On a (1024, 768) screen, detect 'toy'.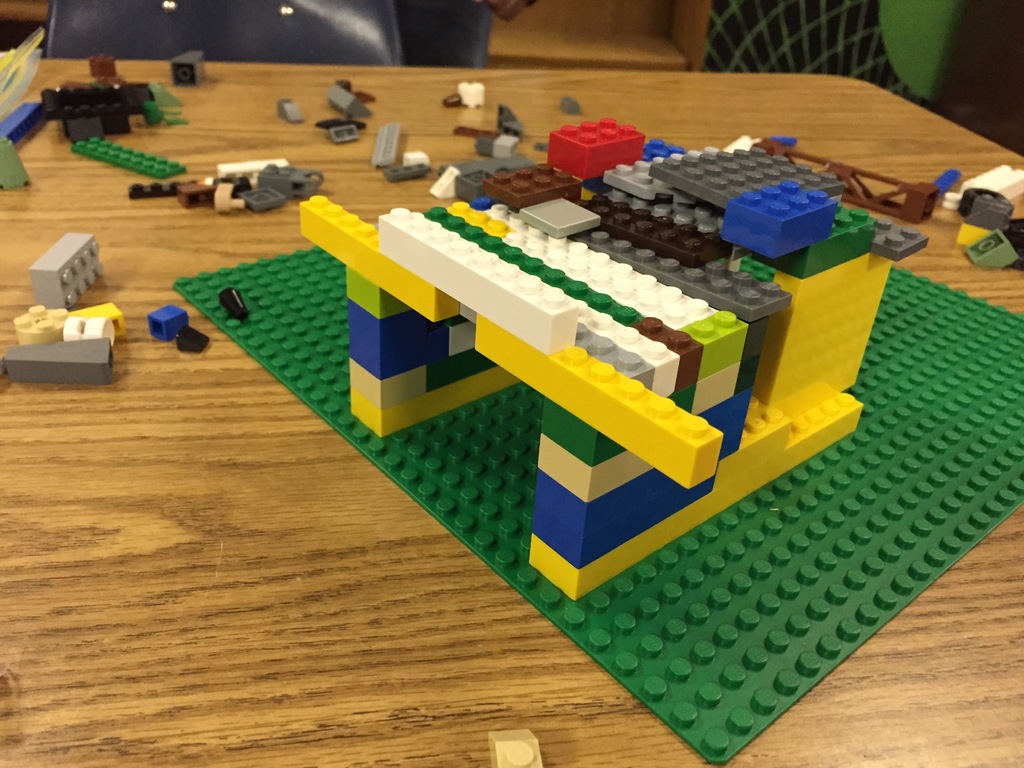
[x1=216, y1=288, x2=252, y2=324].
